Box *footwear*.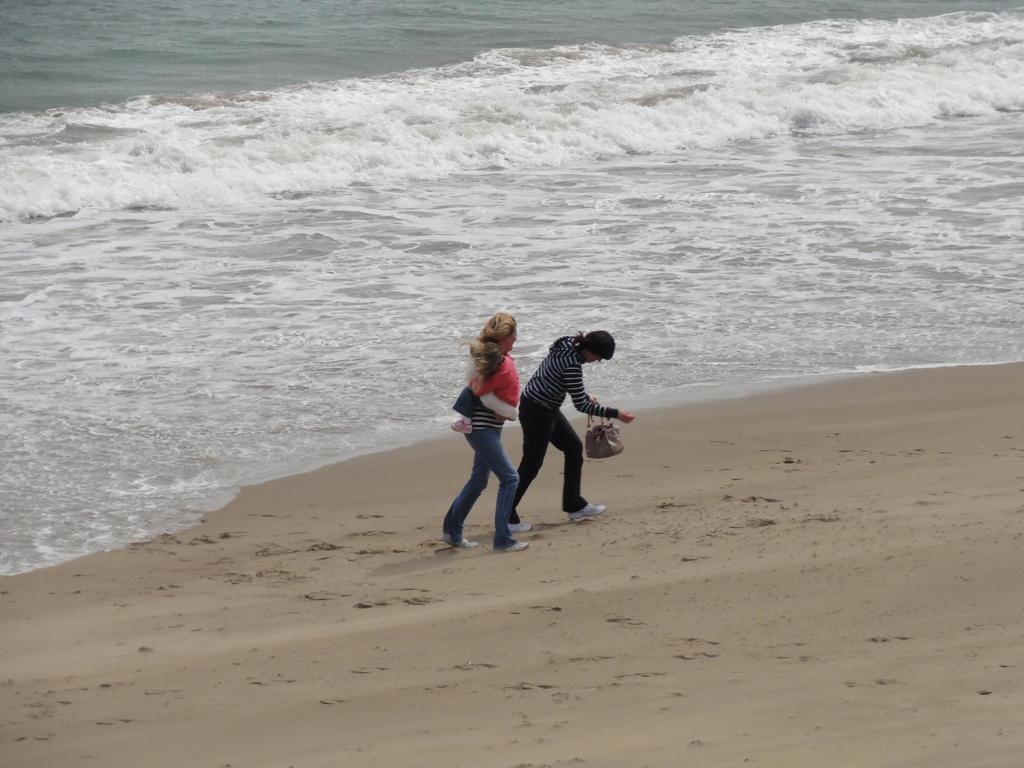
select_region(507, 522, 532, 531).
